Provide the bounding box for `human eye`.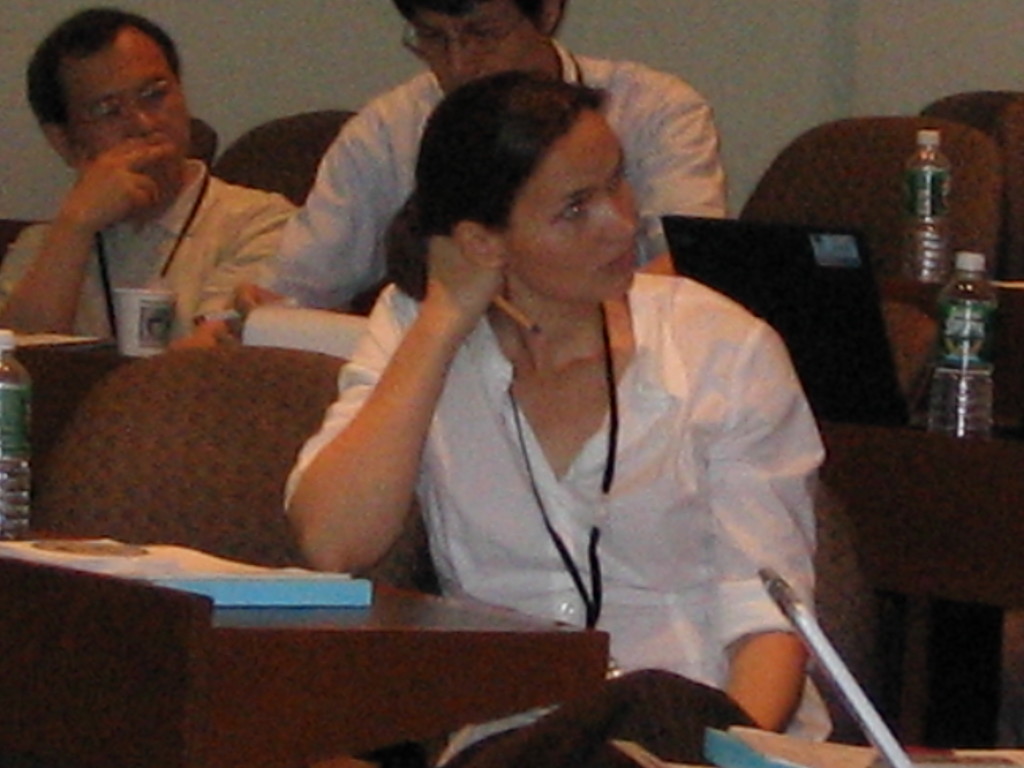
bbox=[138, 84, 170, 104].
